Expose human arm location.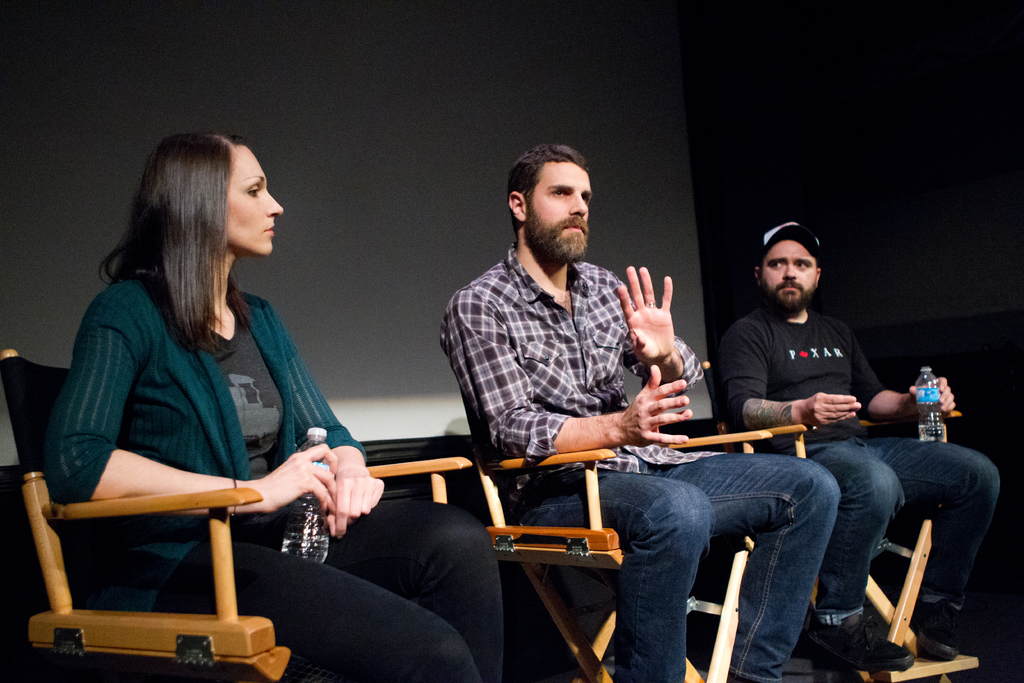
Exposed at x1=438 y1=280 x2=696 y2=454.
